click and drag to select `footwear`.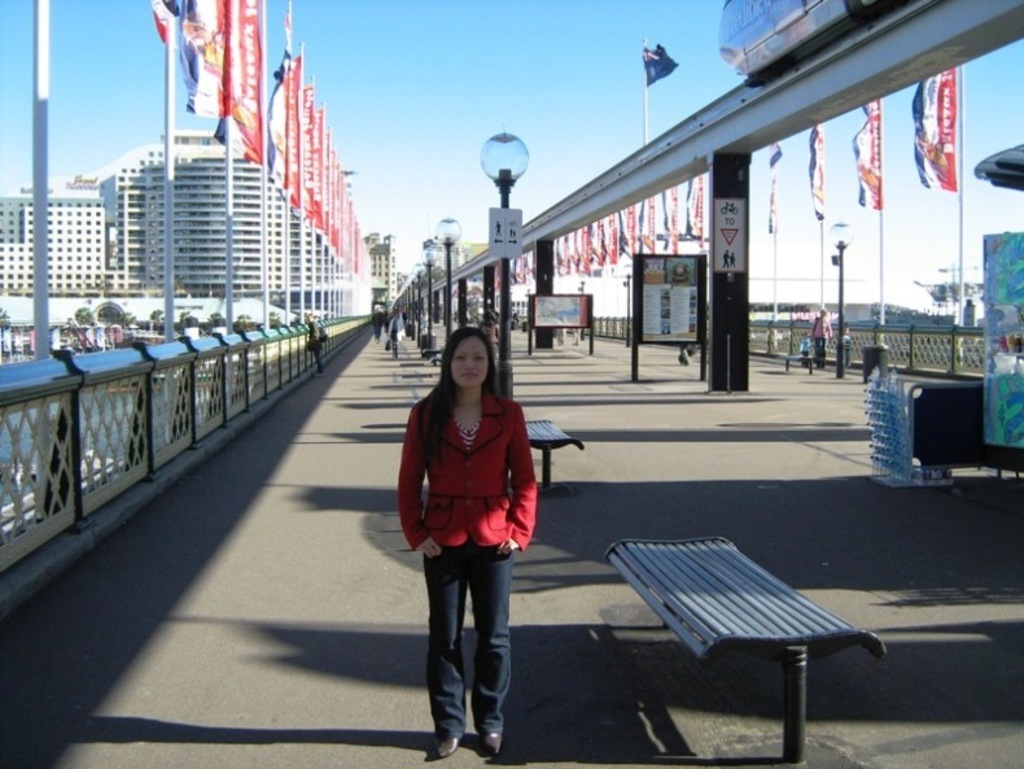
Selection: bbox(468, 728, 502, 757).
